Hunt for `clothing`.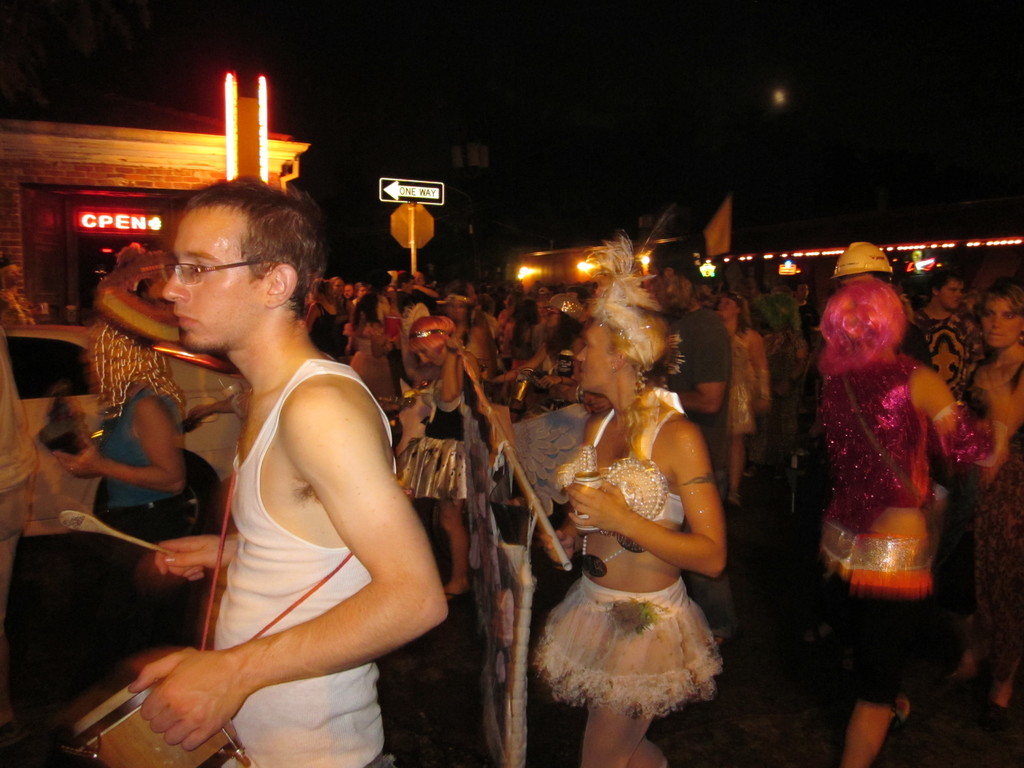
Hunted down at {"left": 311, "top": 301, "right": 349, "bottom": 355}.
